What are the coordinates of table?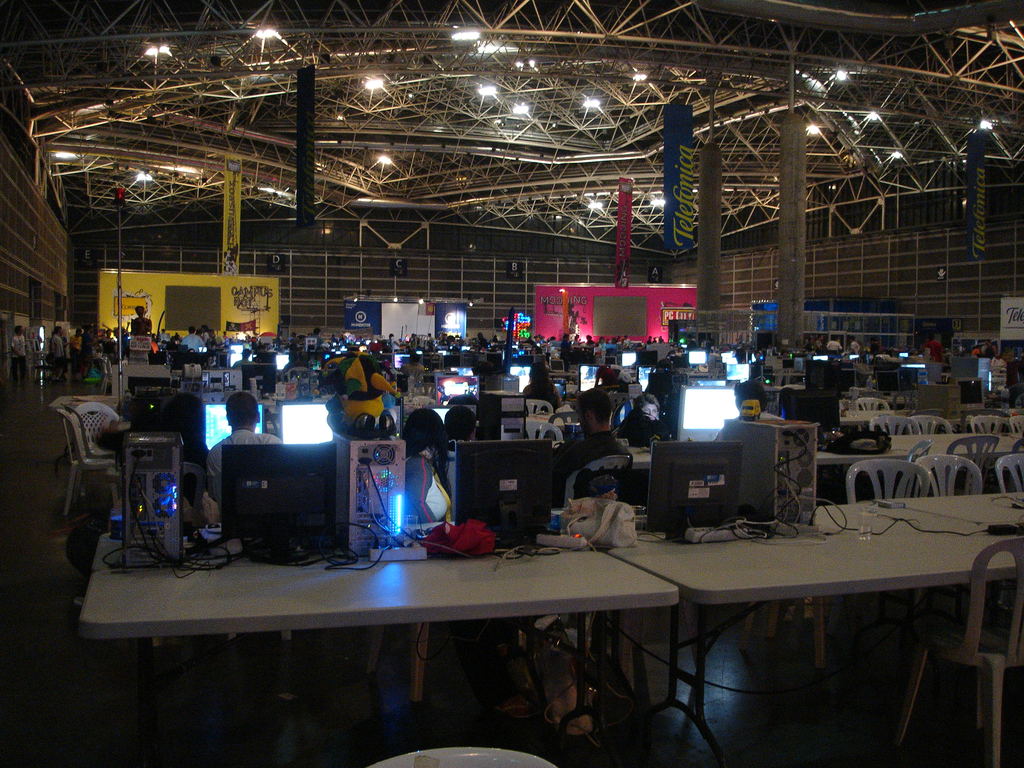
region(536, 481, 1015, 745).
